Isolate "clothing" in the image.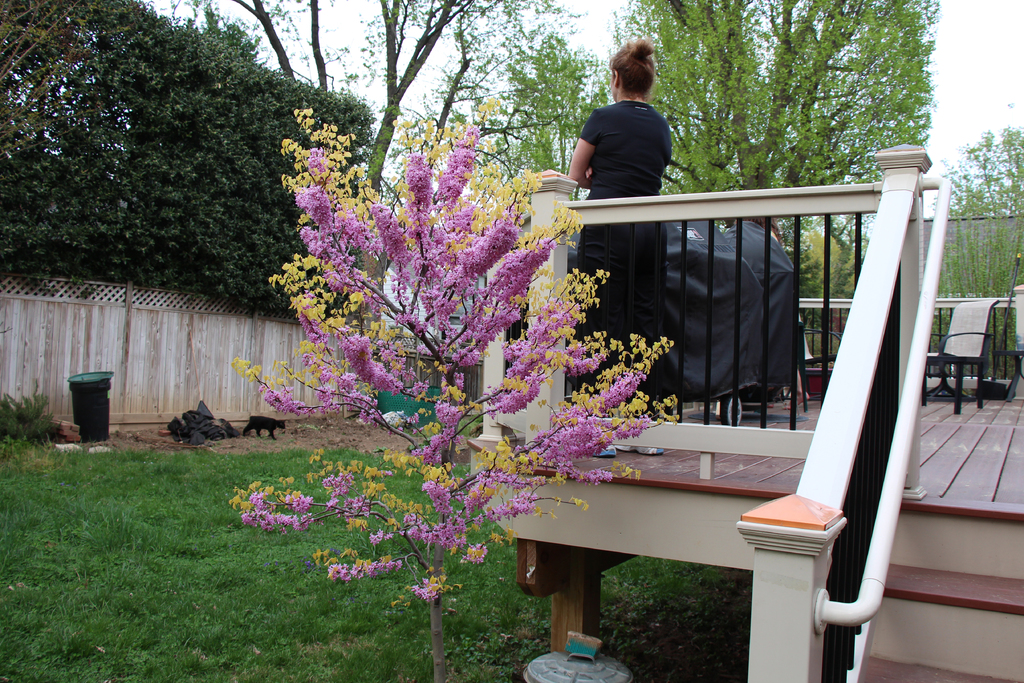
Isolated region: 577 104 675 201.
